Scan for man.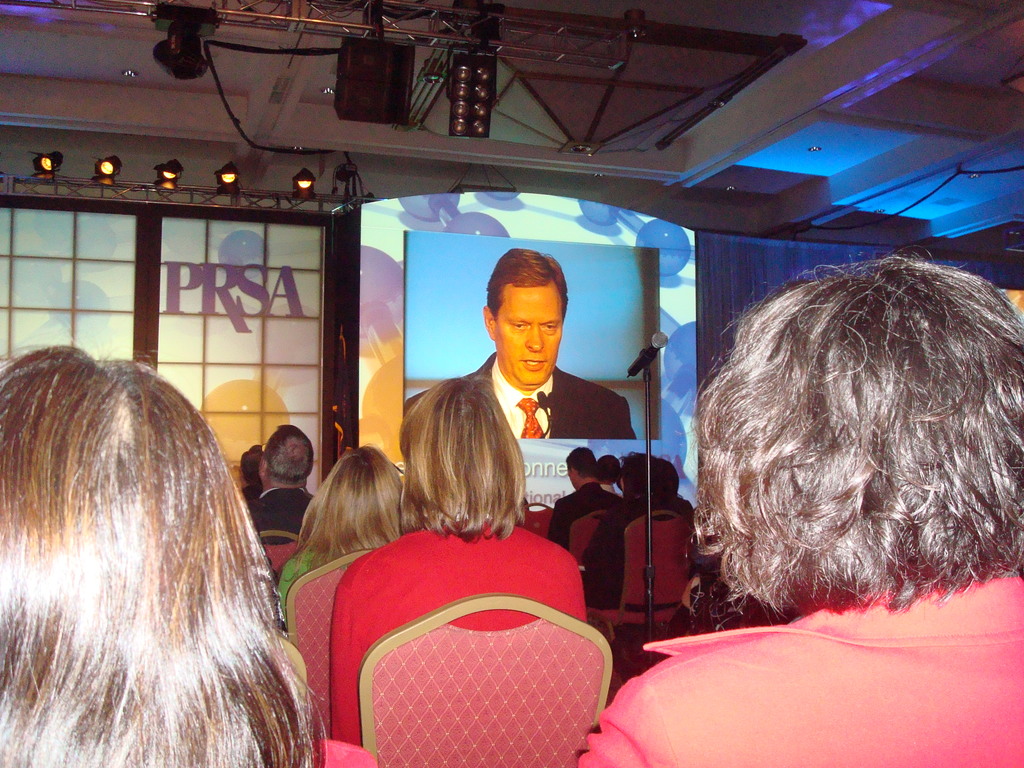
Scan result: bbox=[548, 444, 624, 547].
